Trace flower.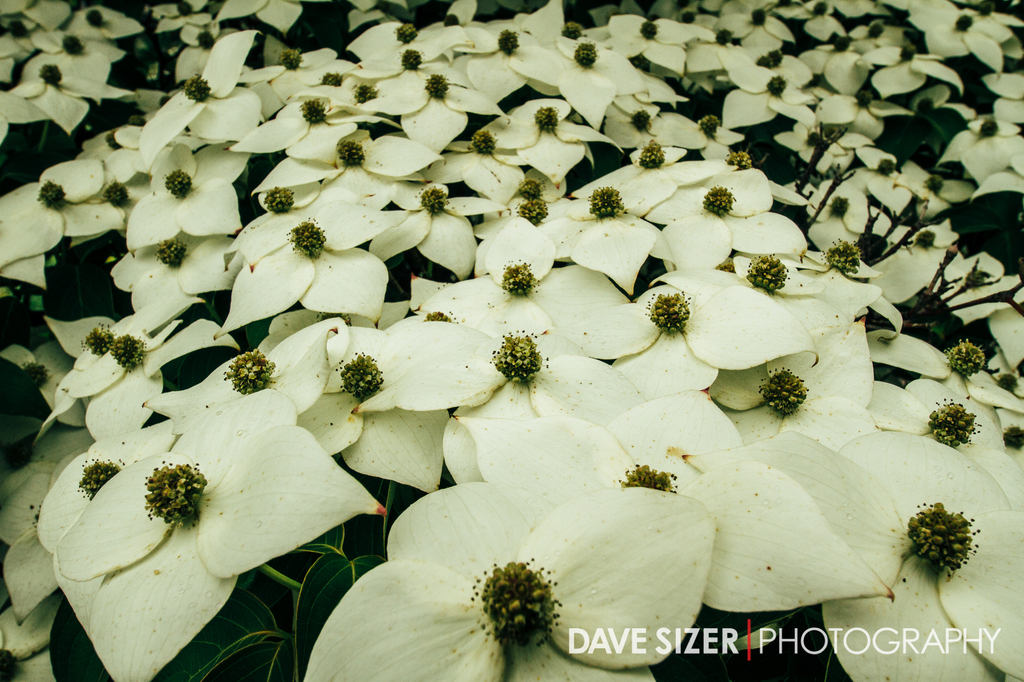
Traced to 57:389:389:681.
